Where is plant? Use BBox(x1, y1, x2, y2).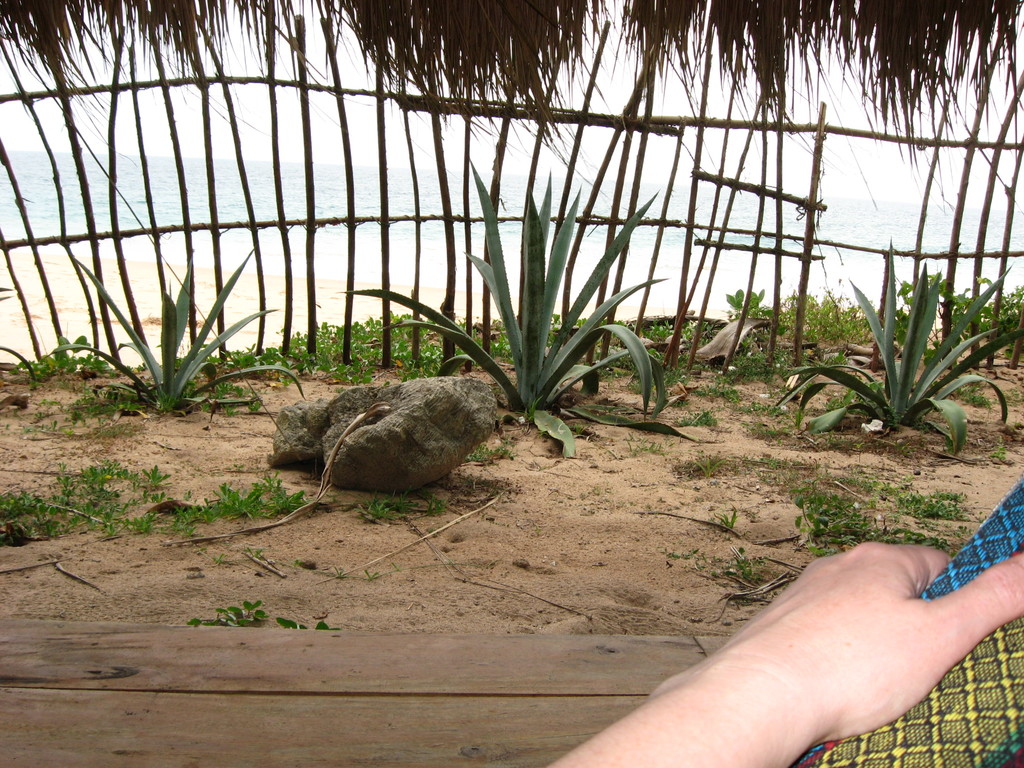
BBox(339, 154, 708, 459).
